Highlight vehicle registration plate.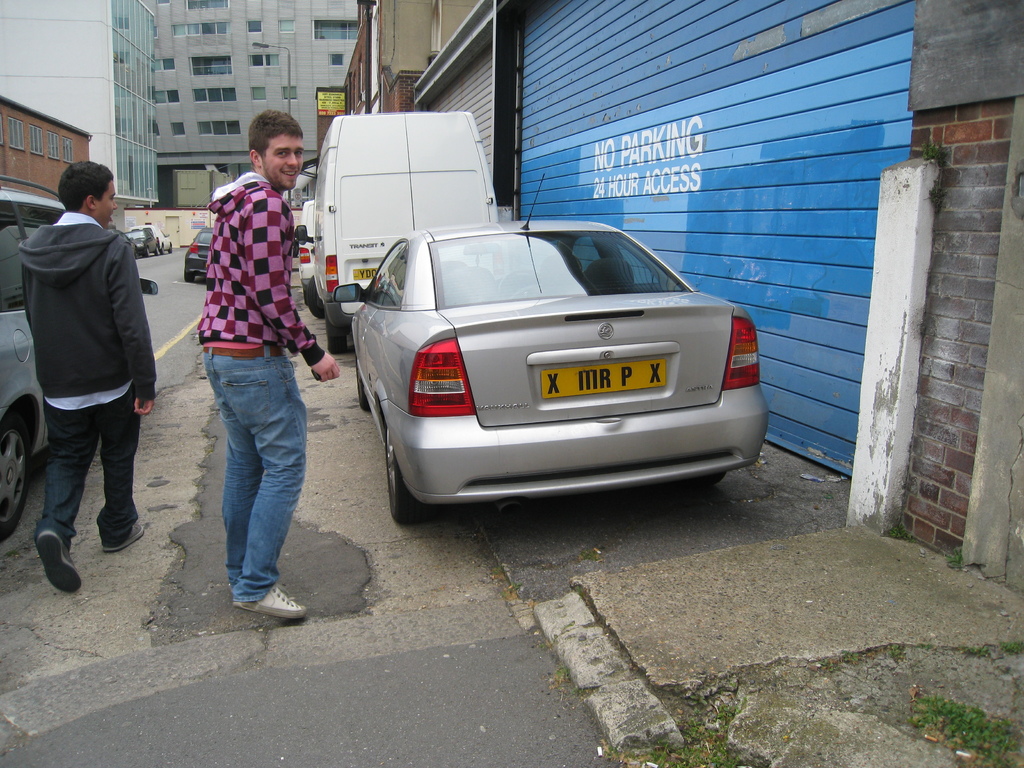
Highlighted region: BBox(353, 269, 380, 280).
